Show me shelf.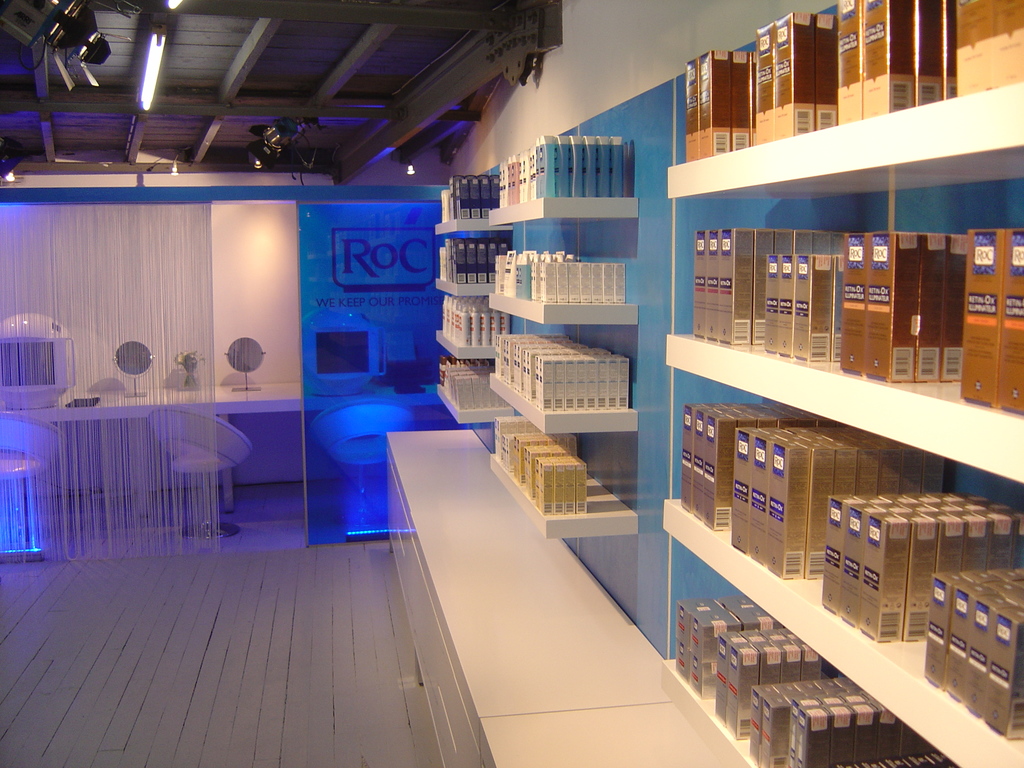
shelf is here: [x1=628, y1=109, x2=1023, y2=746].
